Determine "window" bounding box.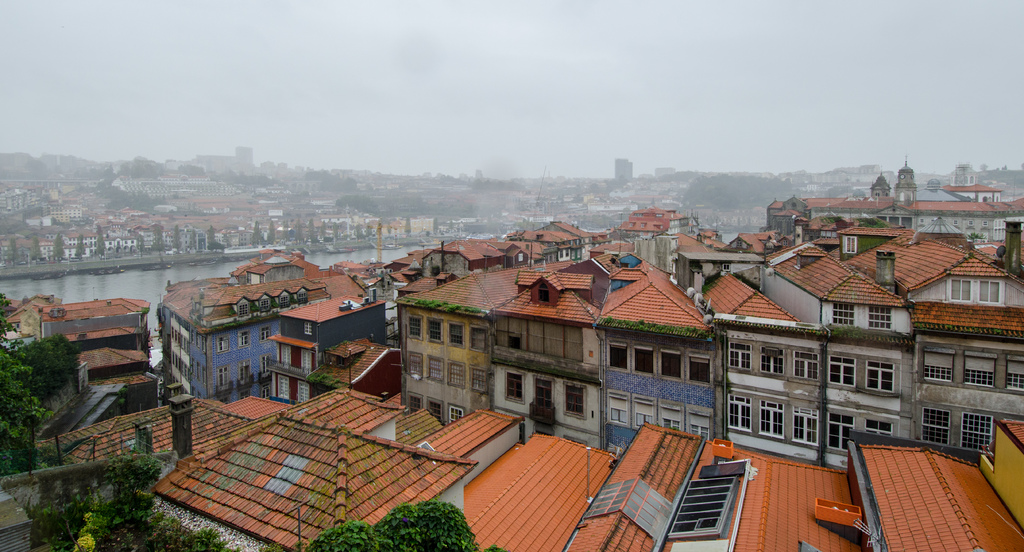
Determined: (504, 377, 527, 398).
